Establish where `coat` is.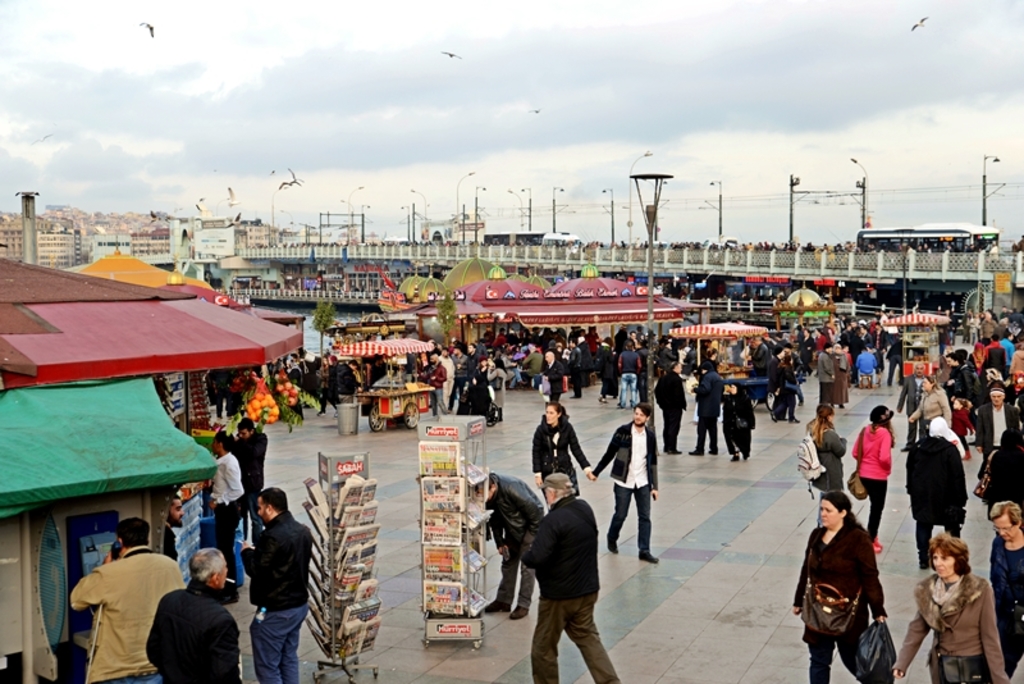
Established at select_region(884, 575, 1010, 679).
